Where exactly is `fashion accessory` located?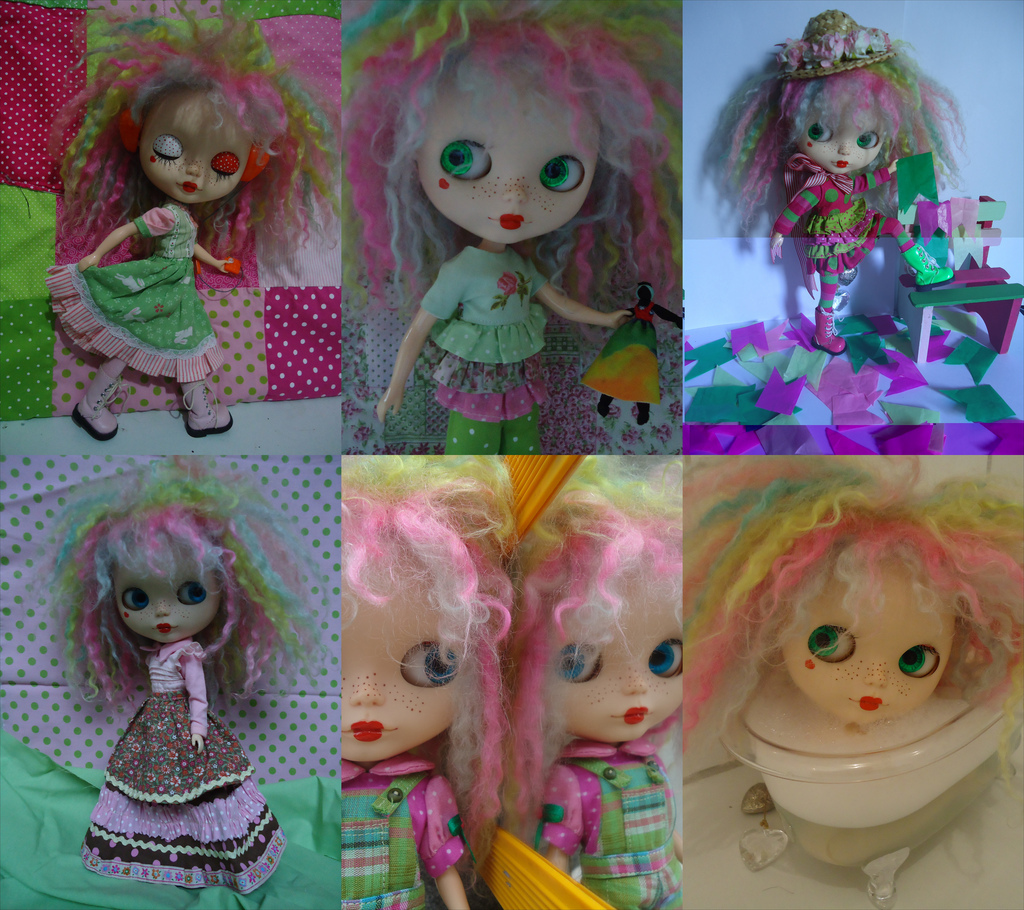
Its bounding box is [x1=773, y1=5, x2=906, y2=90].
